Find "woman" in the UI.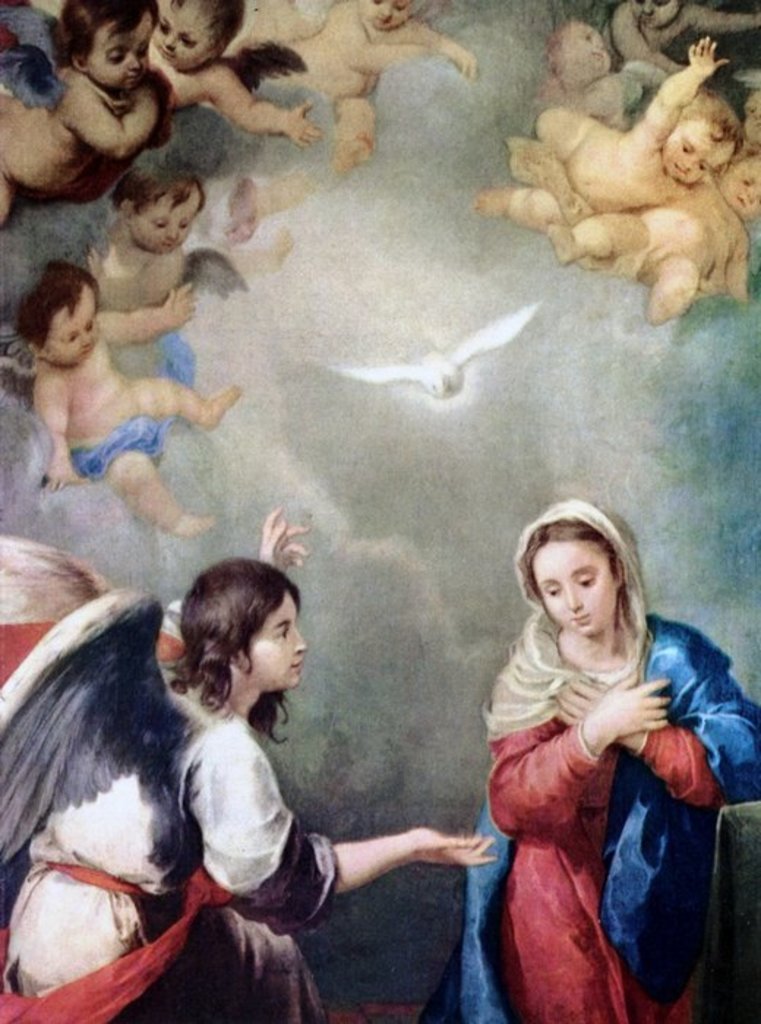
UI element at <region>0, 502, 505, 1023</region>.
